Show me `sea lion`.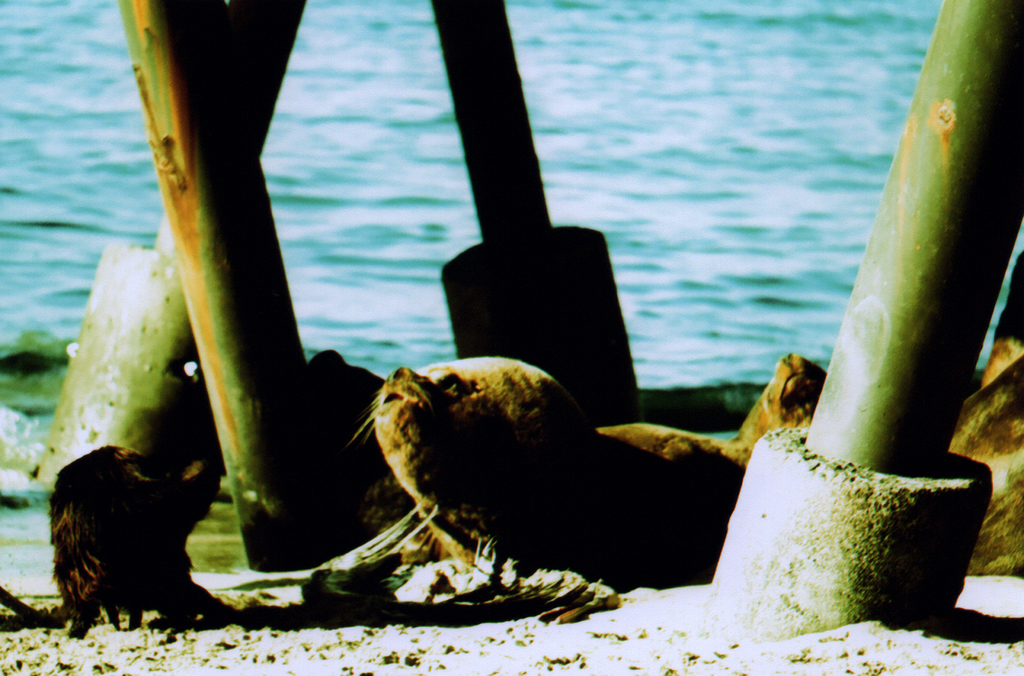
`sea lion` is here: (x1=347, y1=354, x2=743, y2=622).
